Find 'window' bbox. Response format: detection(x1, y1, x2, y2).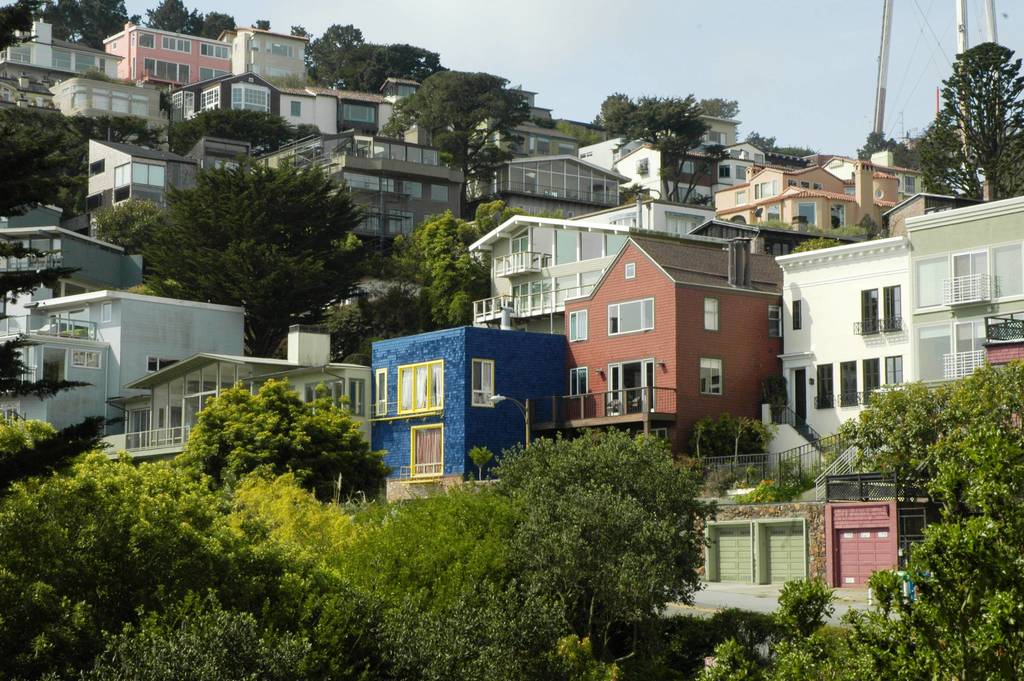
detection(51, 51, 70, 72).
